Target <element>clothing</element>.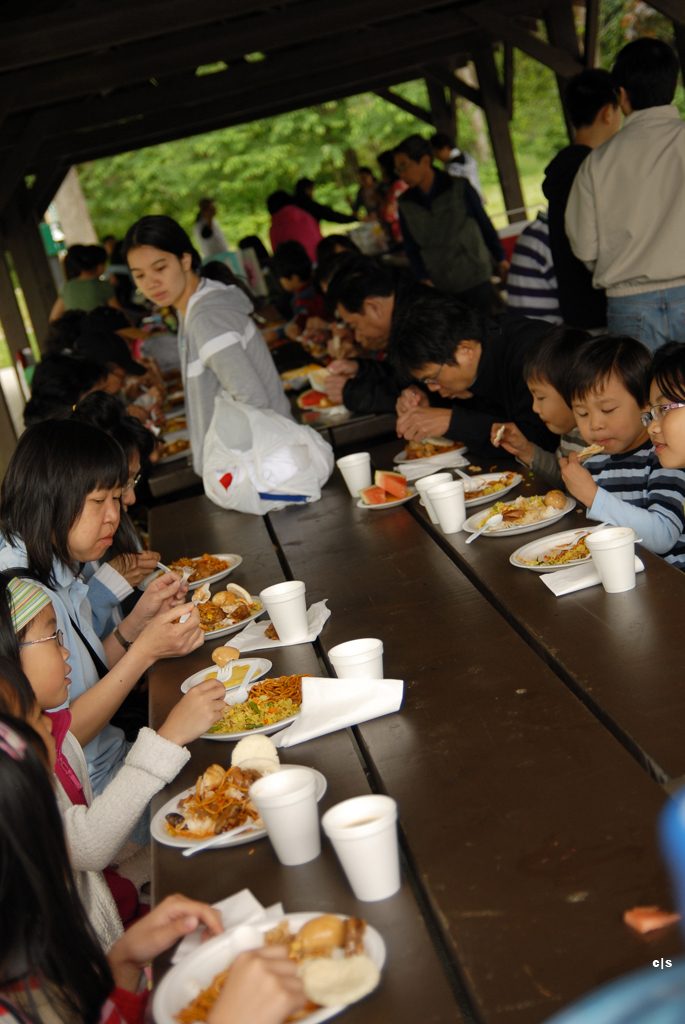
Target region: Rect(403, 163, 509, 296).
